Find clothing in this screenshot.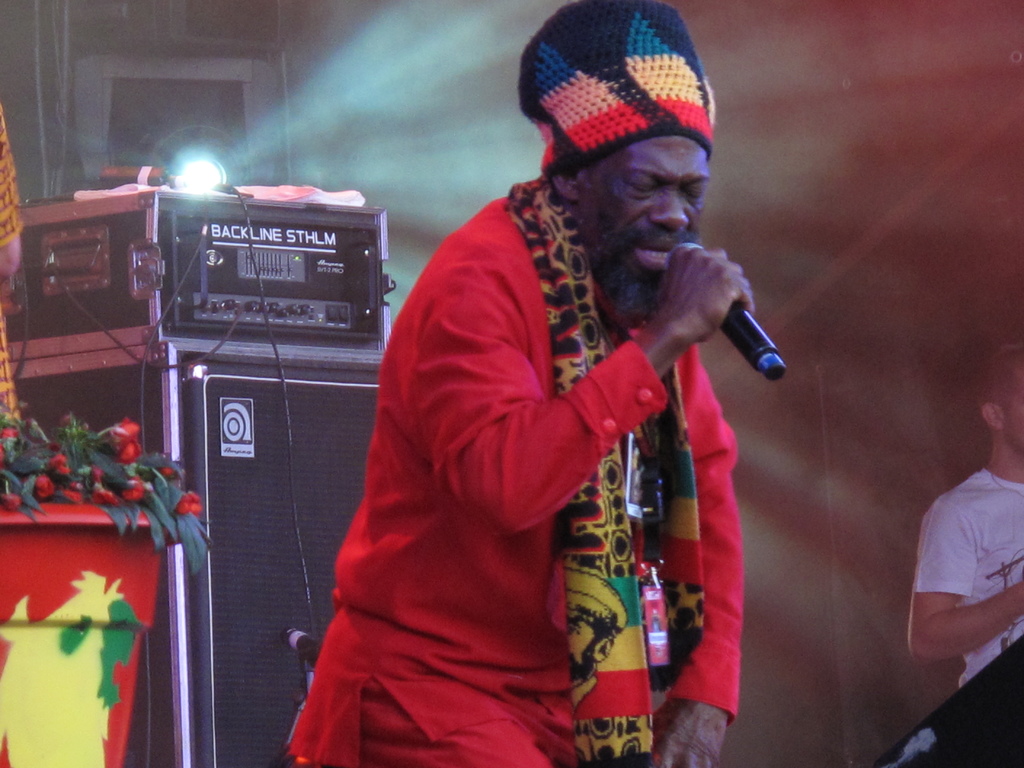
The bounding box for clothing is BBox(308, 138, 743, 760).
